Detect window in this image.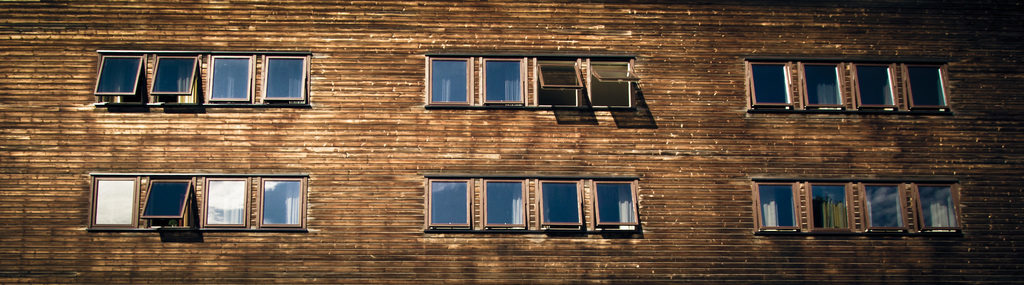
Detection: x1=810 y1=183 x2=850 y2=229.
